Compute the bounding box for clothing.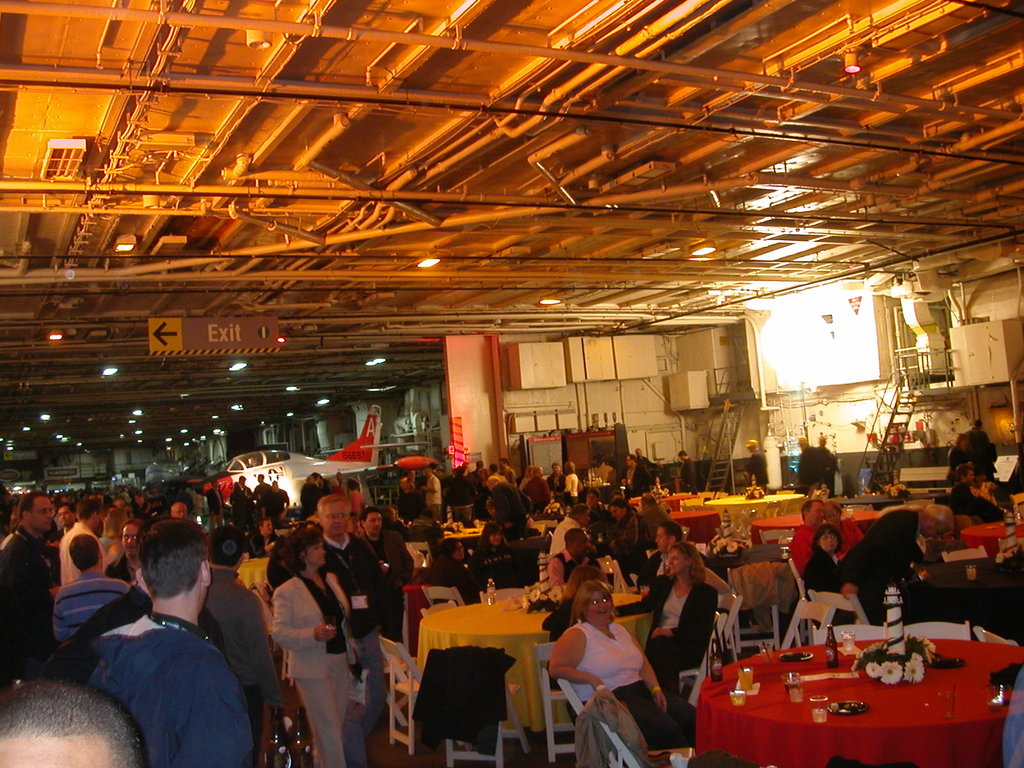
left=951, top=442, right=967, bottom=481.
